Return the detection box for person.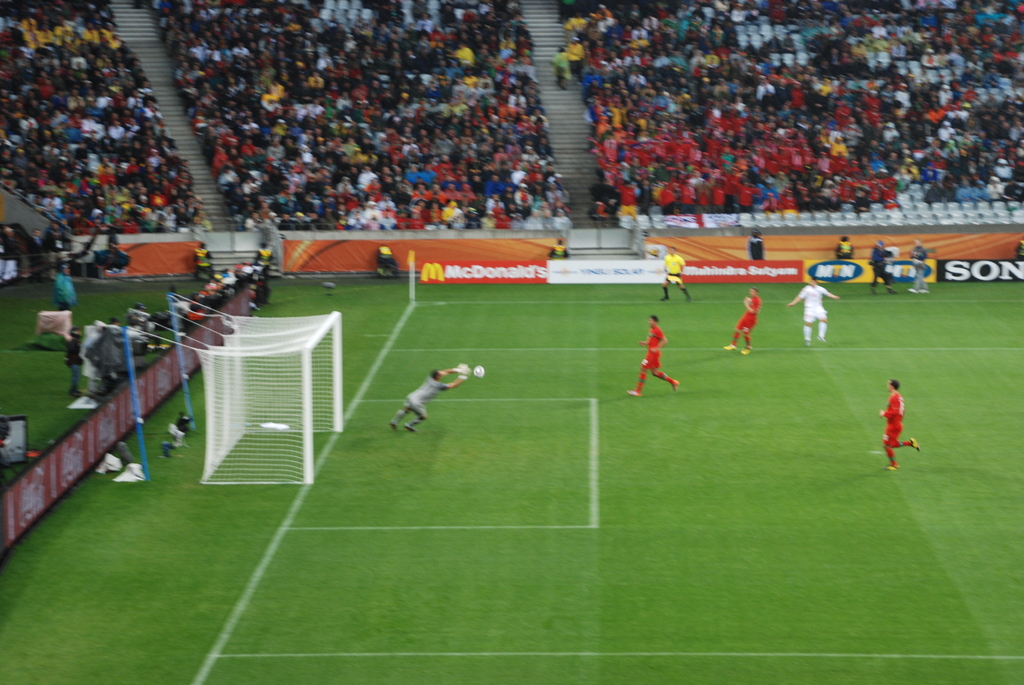
(379, 248, 397, 277).
